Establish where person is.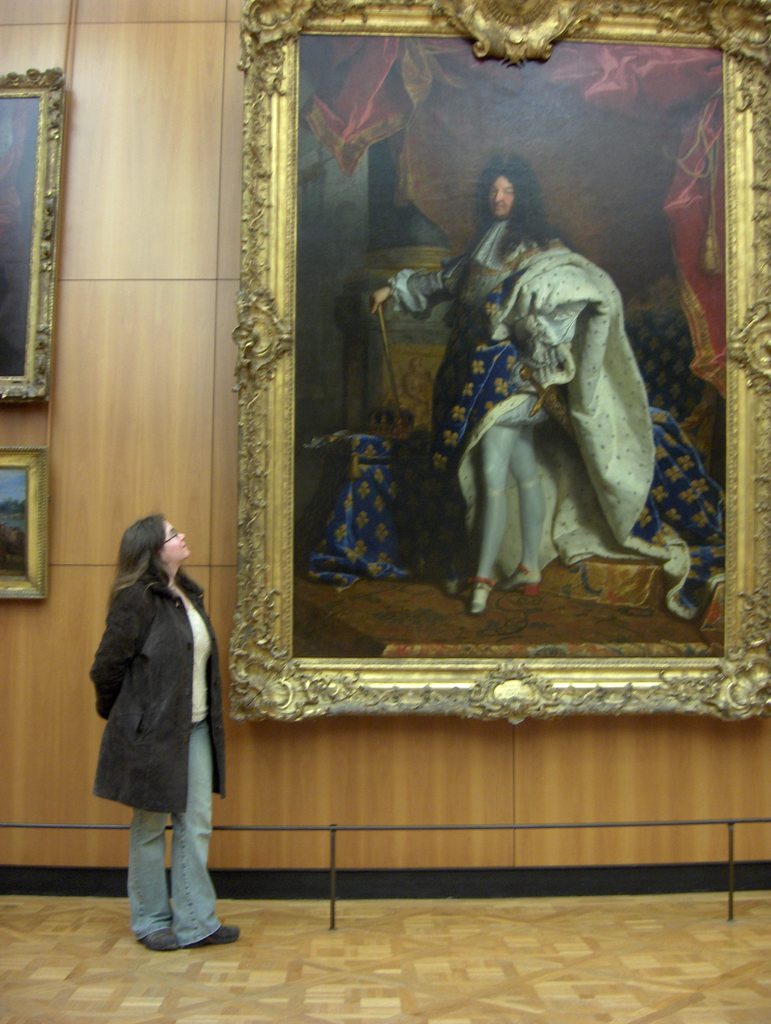
Established at bbox(88, 513, 235, 952).
